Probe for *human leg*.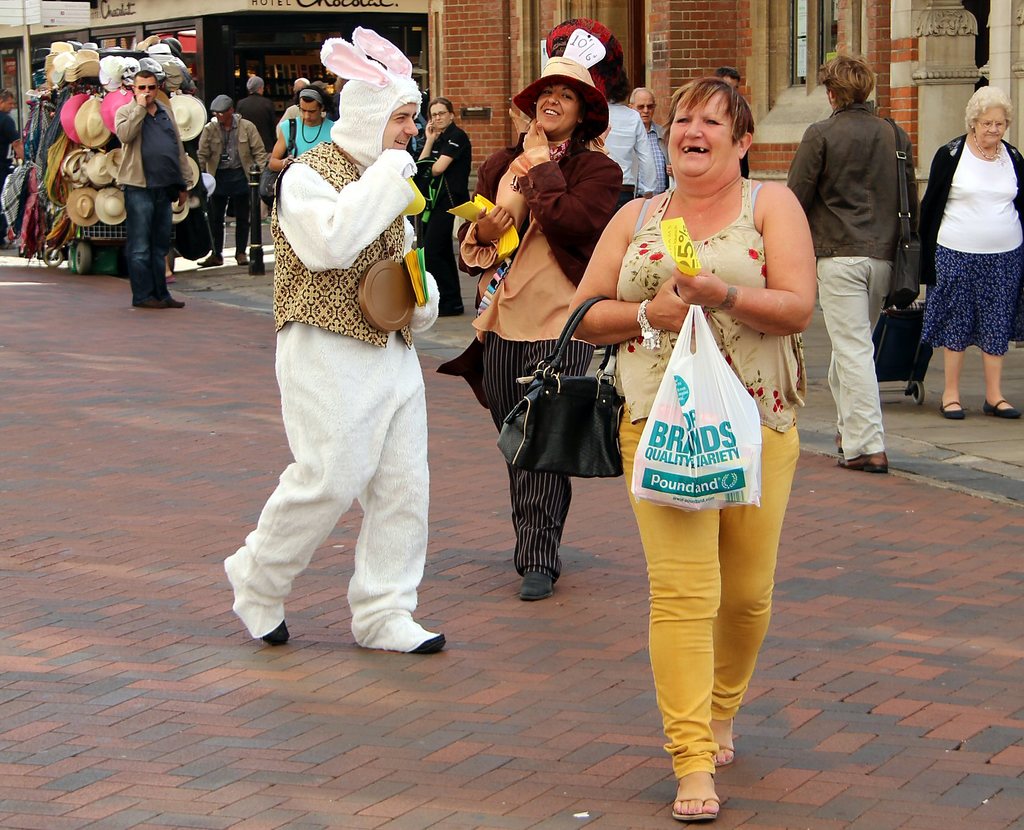
Probe result: region(212, 167, 221, 267).
